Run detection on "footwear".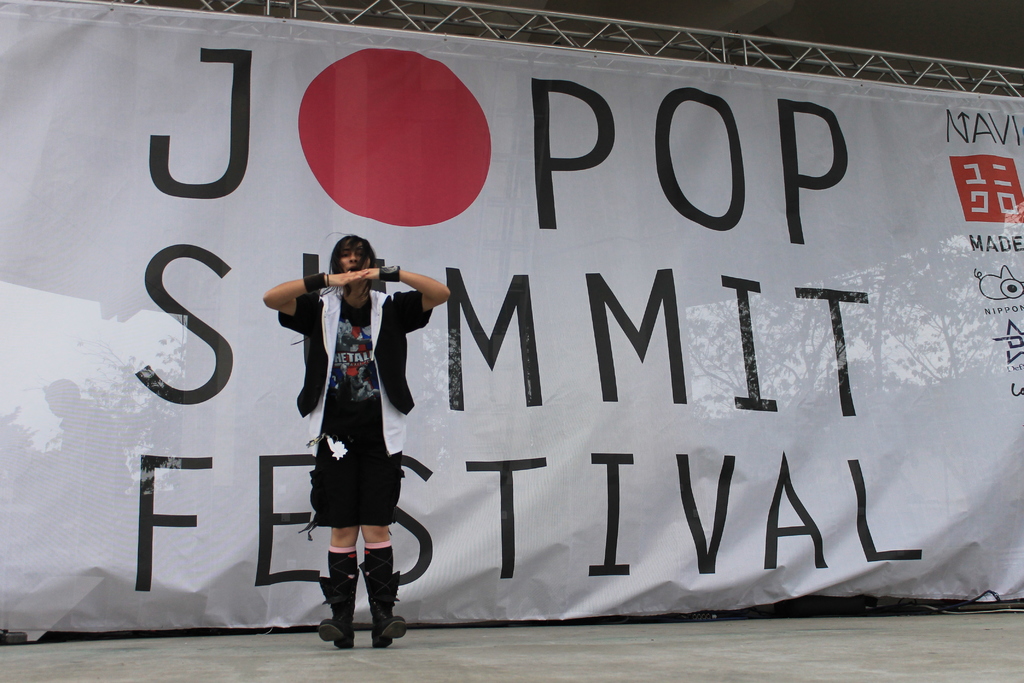
Result: bbox=(357, 562, 407, 651).
